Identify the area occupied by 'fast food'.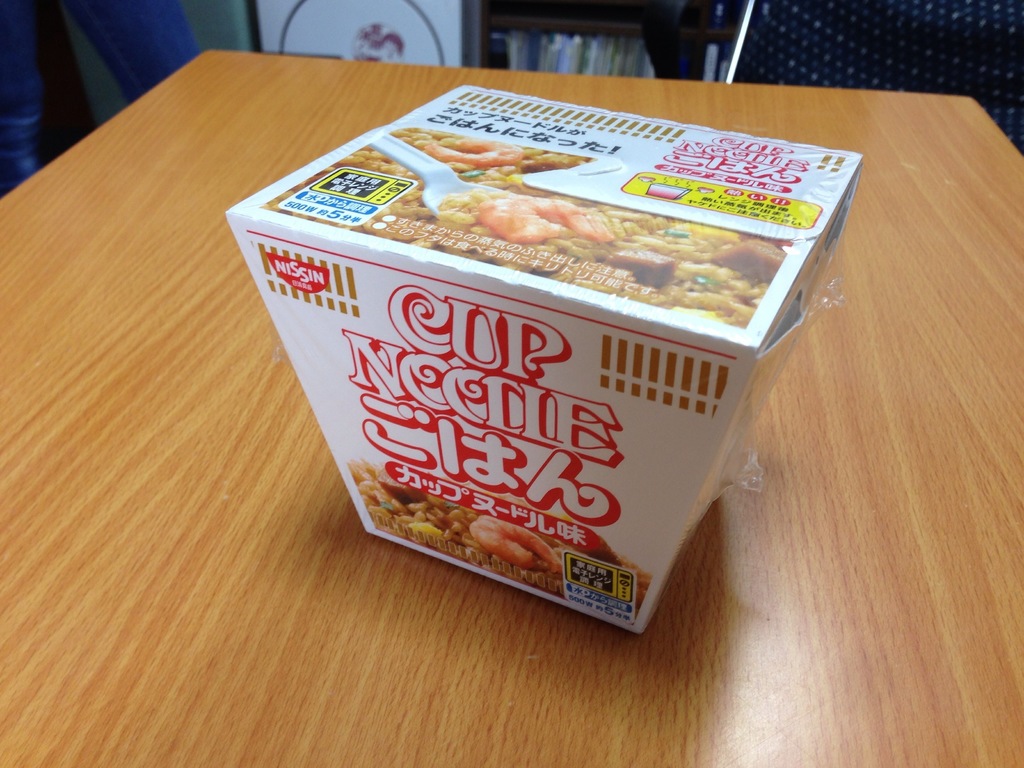
Area: 344/458/634/630.
